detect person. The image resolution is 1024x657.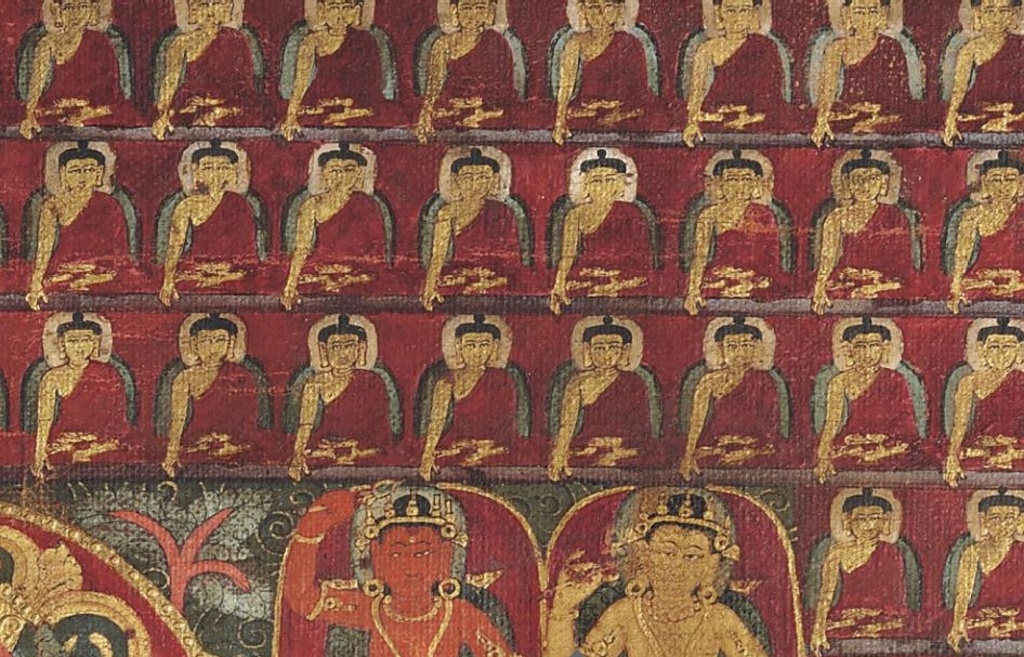
bbox(708, 308, 805, 479).
